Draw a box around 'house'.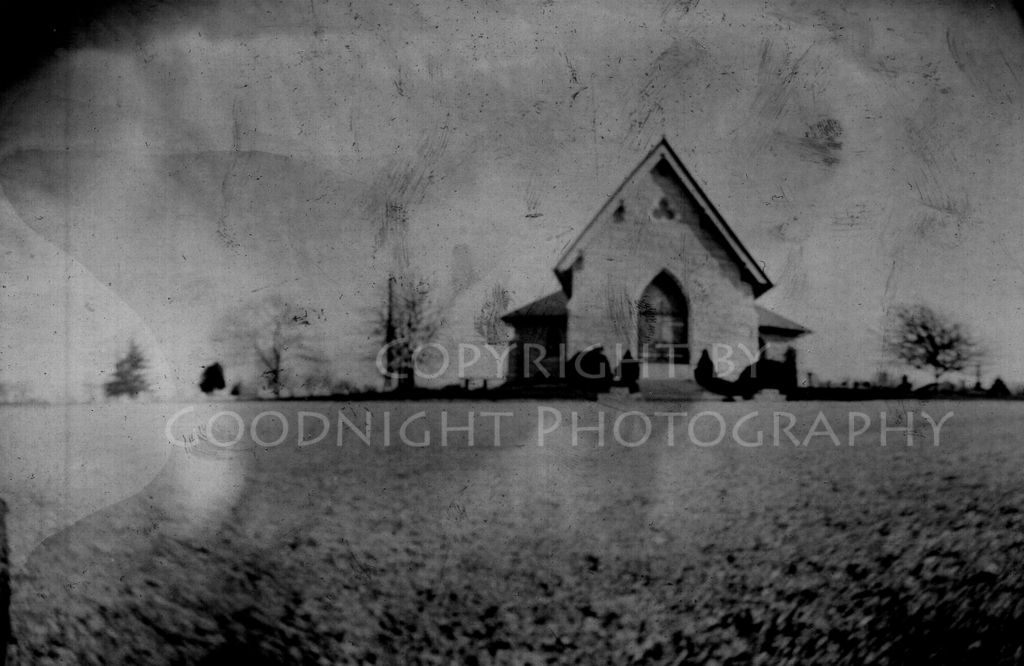
498:141:844:371.
